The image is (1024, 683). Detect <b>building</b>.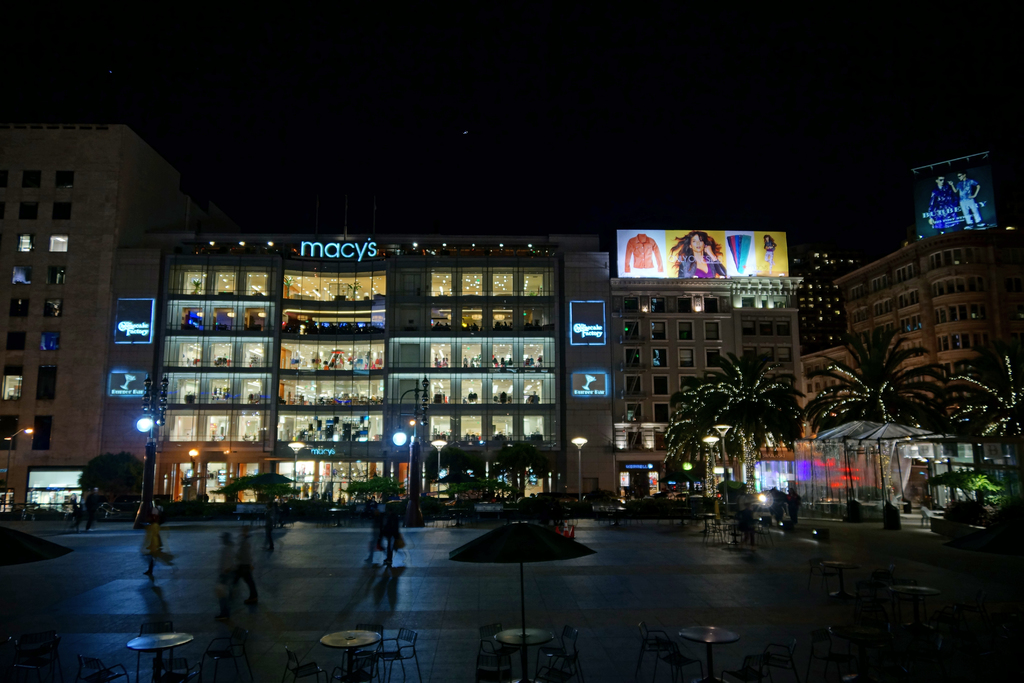
Detection: pyautogui.locateOnScreen(0, 120, 178, 504).
